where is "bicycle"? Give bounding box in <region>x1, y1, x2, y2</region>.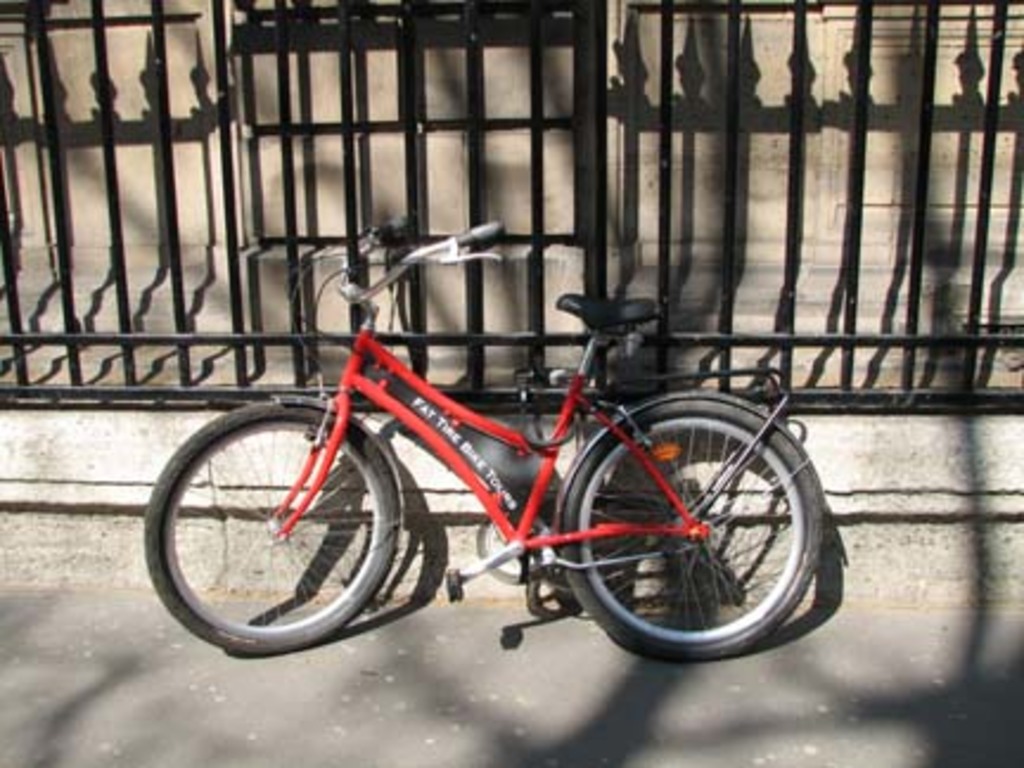
<region>133, 232, 863, 685</region>.
